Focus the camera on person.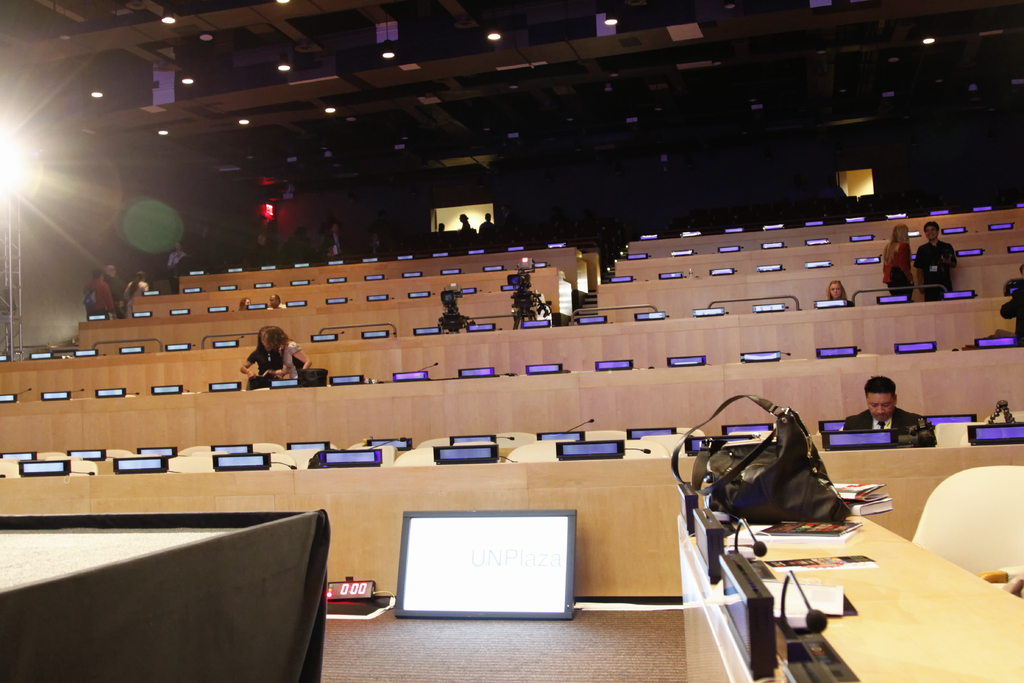
Focus region: locate(323, 219, 347, 262).
